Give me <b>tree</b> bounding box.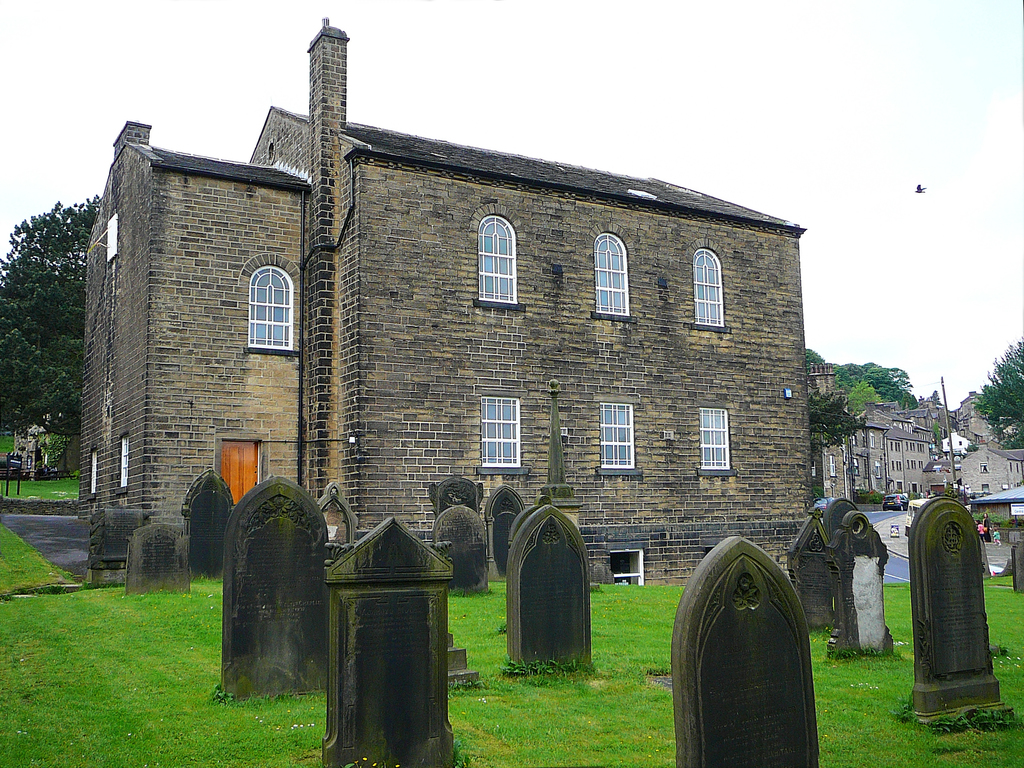
box(810, 387, 866, 447).
